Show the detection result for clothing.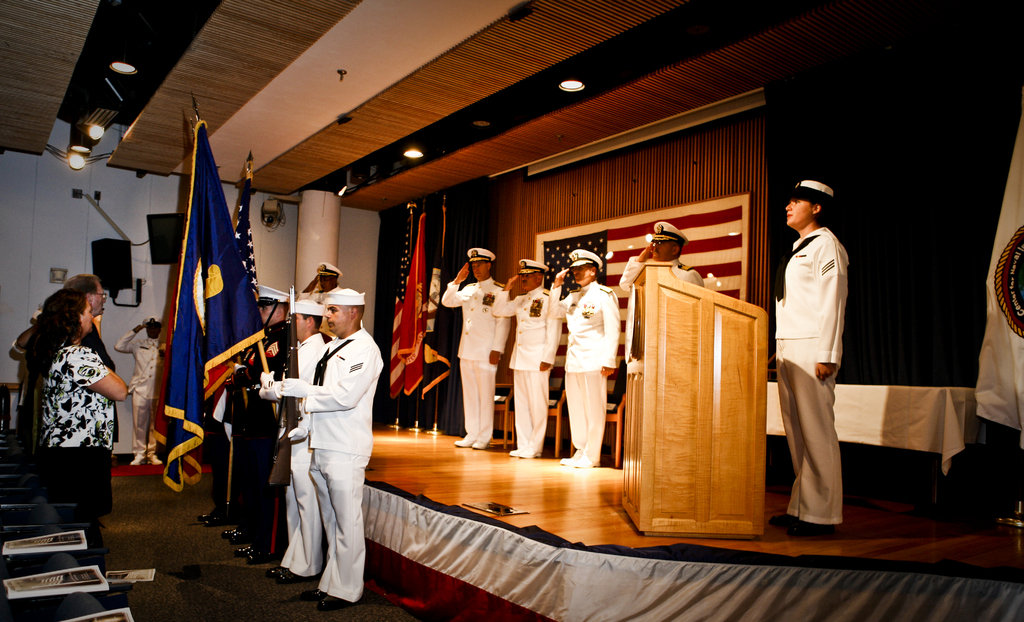
620,255,694,363.
